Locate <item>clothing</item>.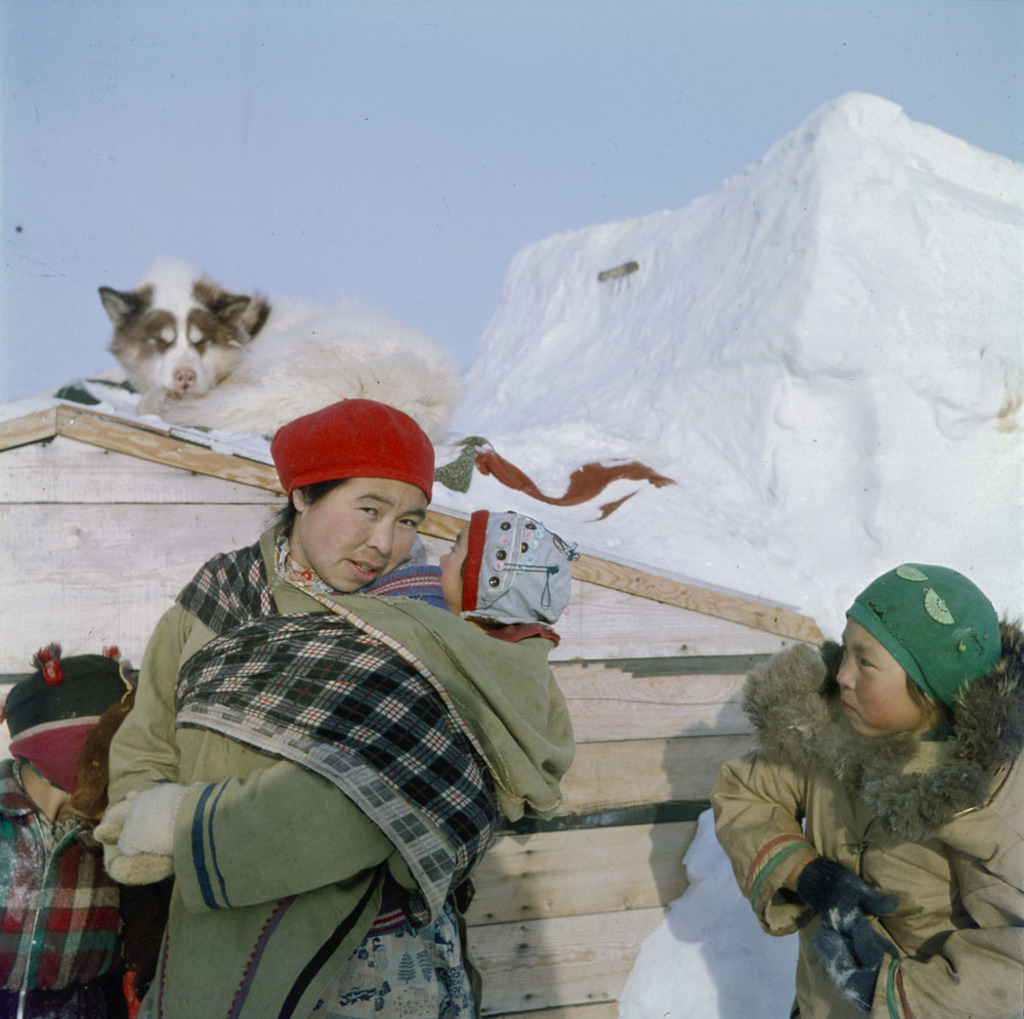
Bounding box: [left=718, top=640, right=1023, bottom=1018].
